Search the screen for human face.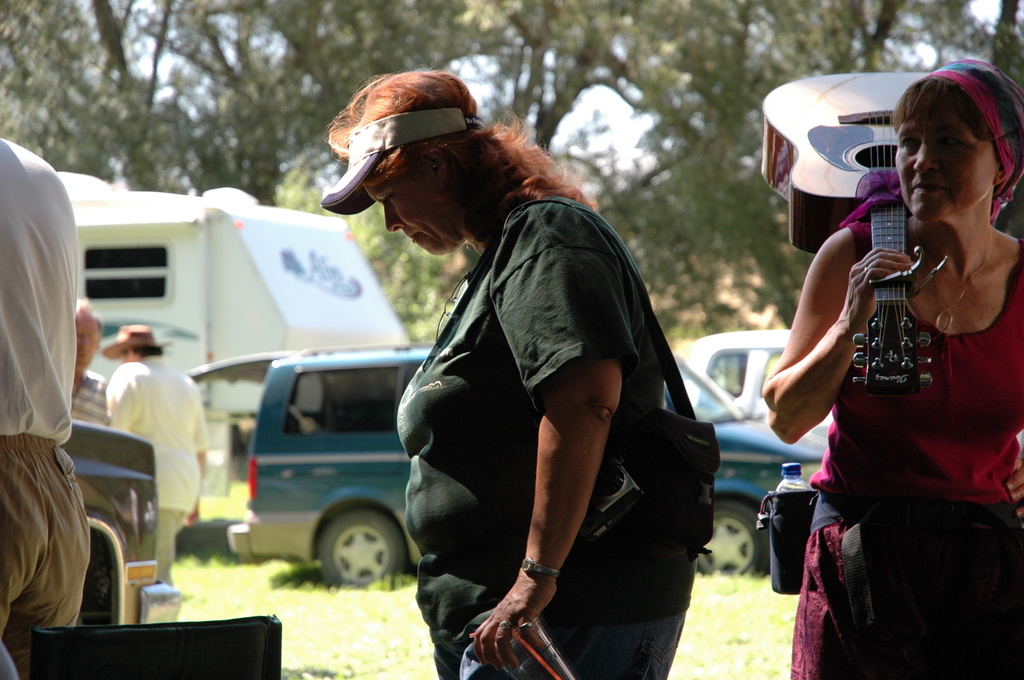
Found at bbox=(367, 187, 461, 258).
